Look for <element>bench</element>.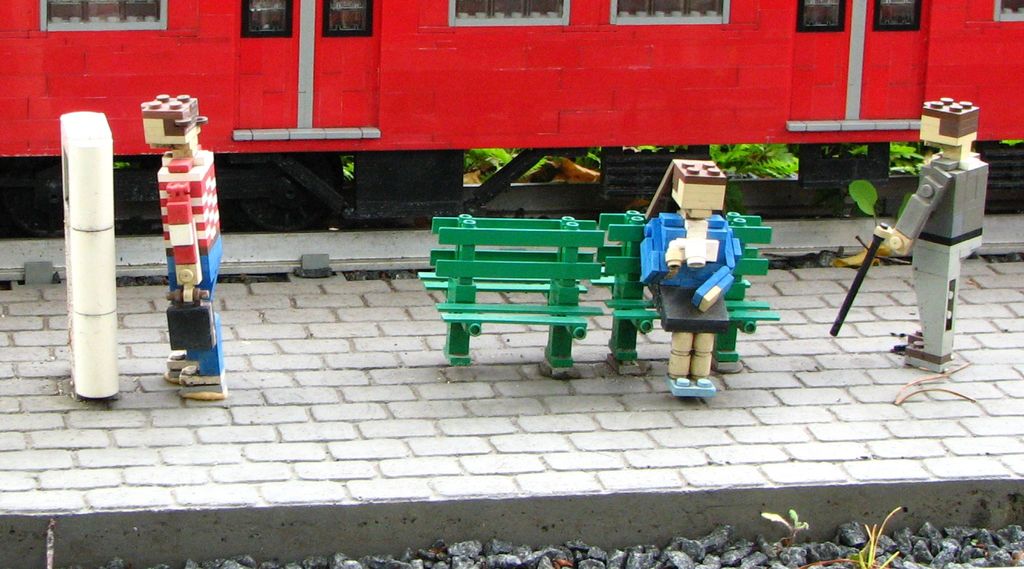
Found: 413,212,604,365.
